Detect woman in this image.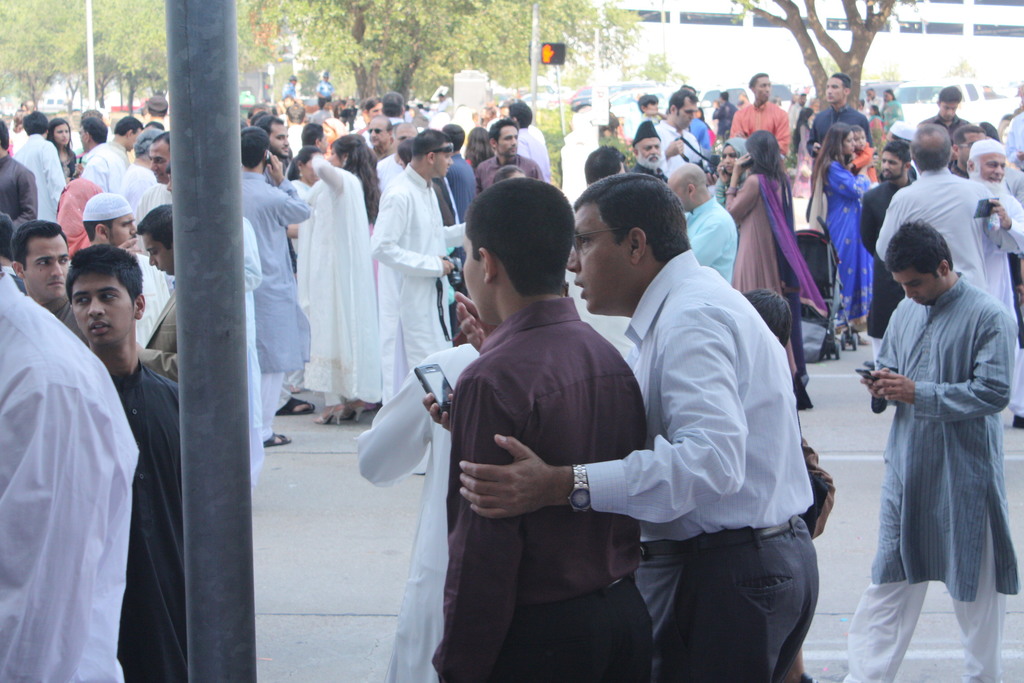
Detection: 294,133,376,426.
